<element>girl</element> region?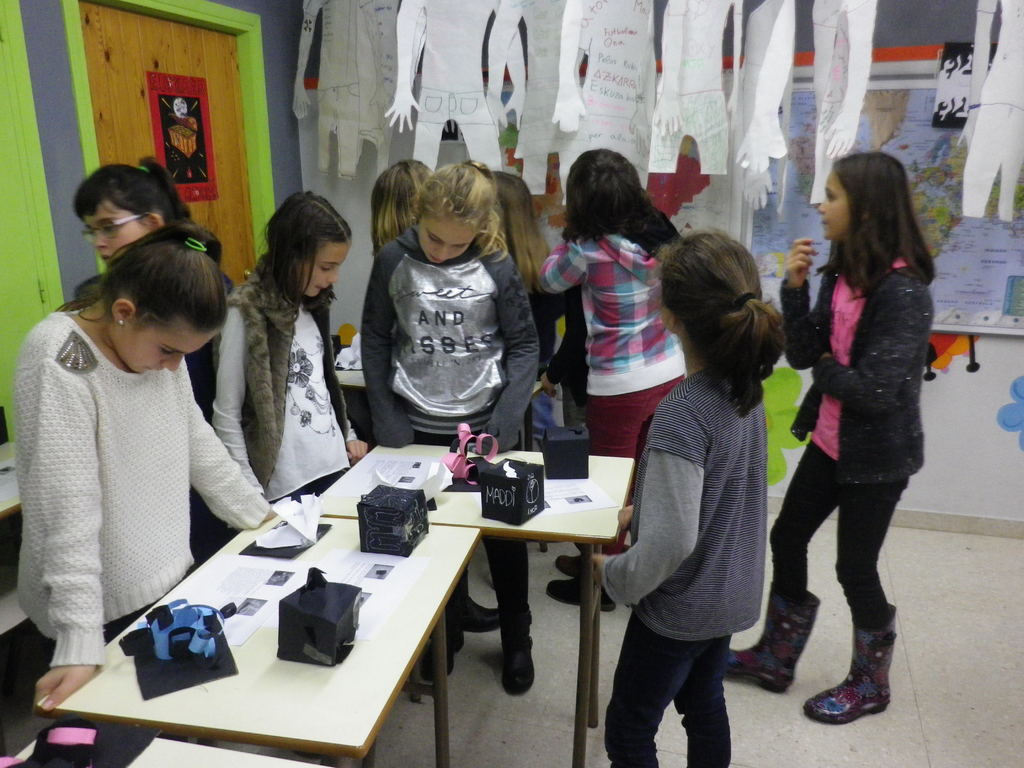
crop(493, 175, 567, 434)
